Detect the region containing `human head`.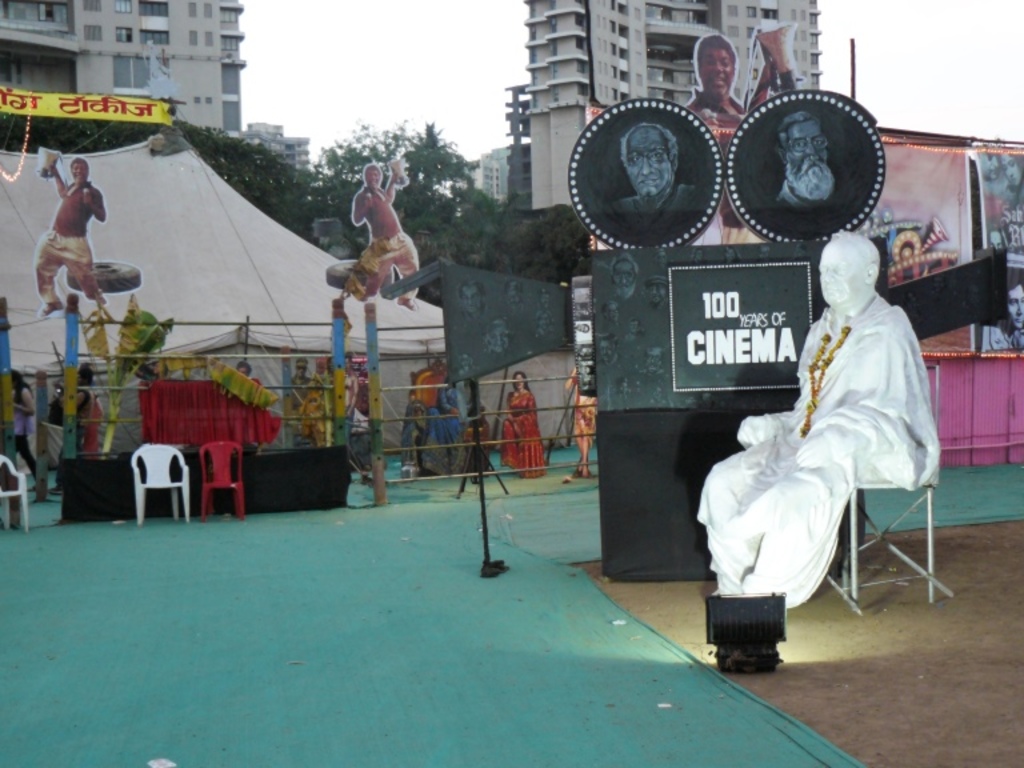
detection(597, 335, 617, 365).
